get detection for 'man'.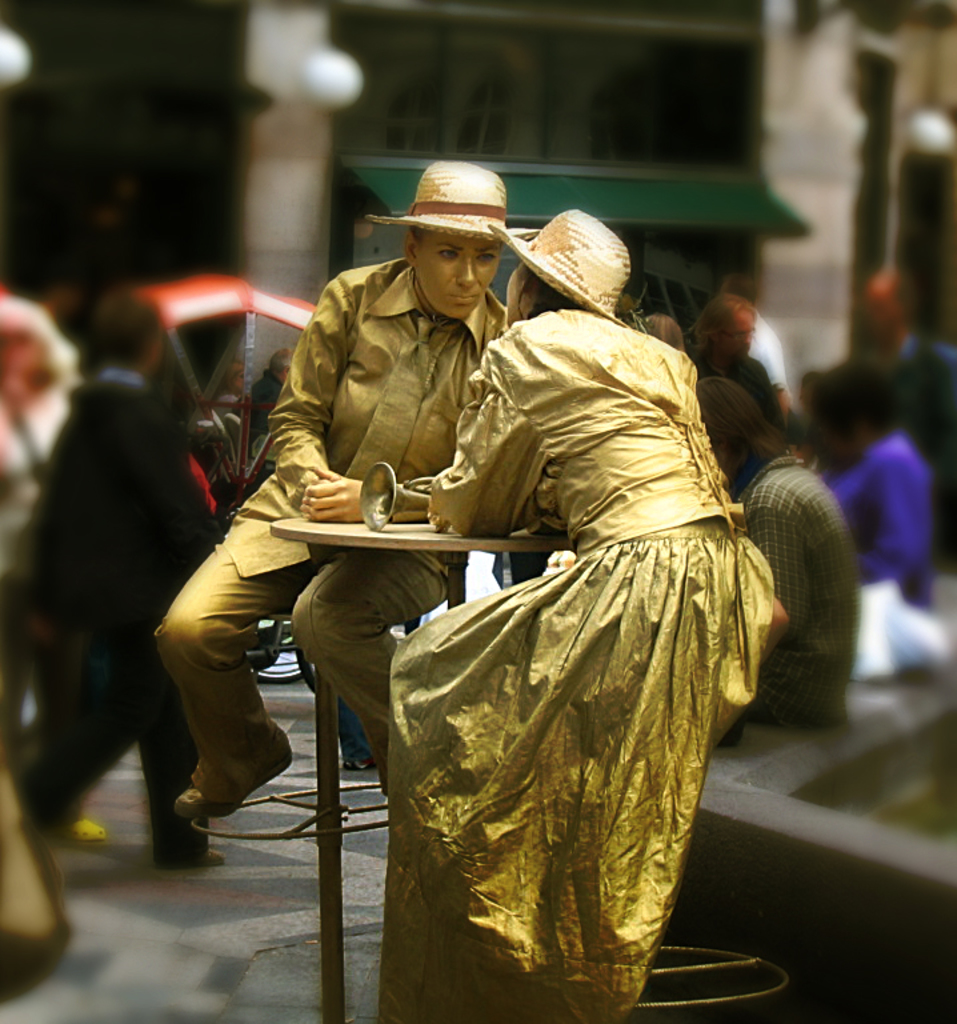
Detection: [235,343,292,455].
